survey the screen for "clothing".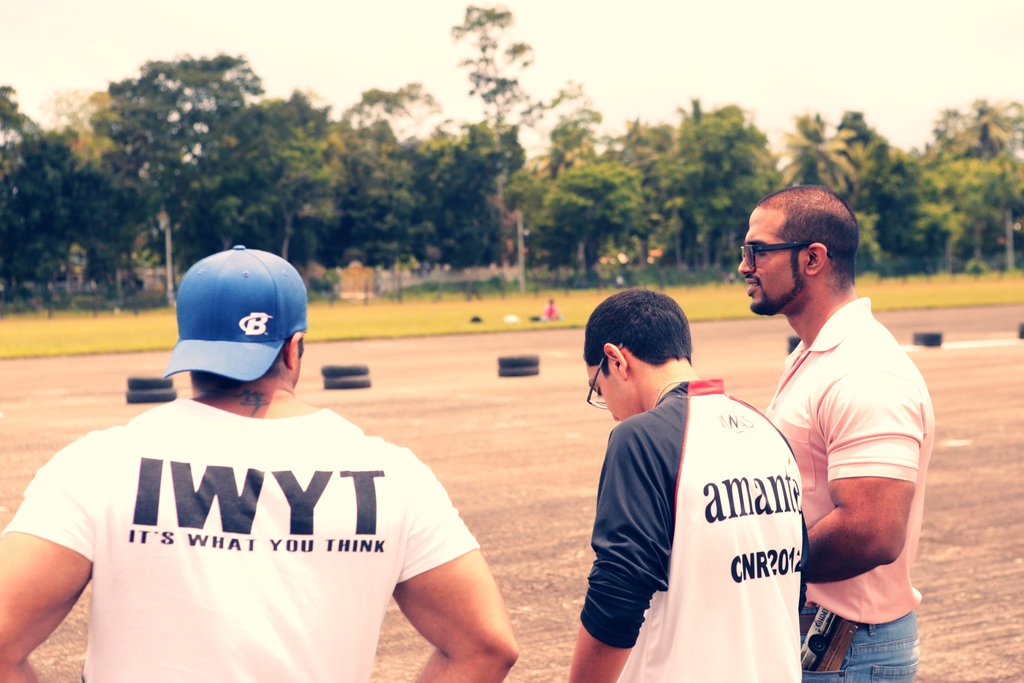
Survey found: {"x1": 579, "y1": 379, "x2": 810, "y2": 682}.
